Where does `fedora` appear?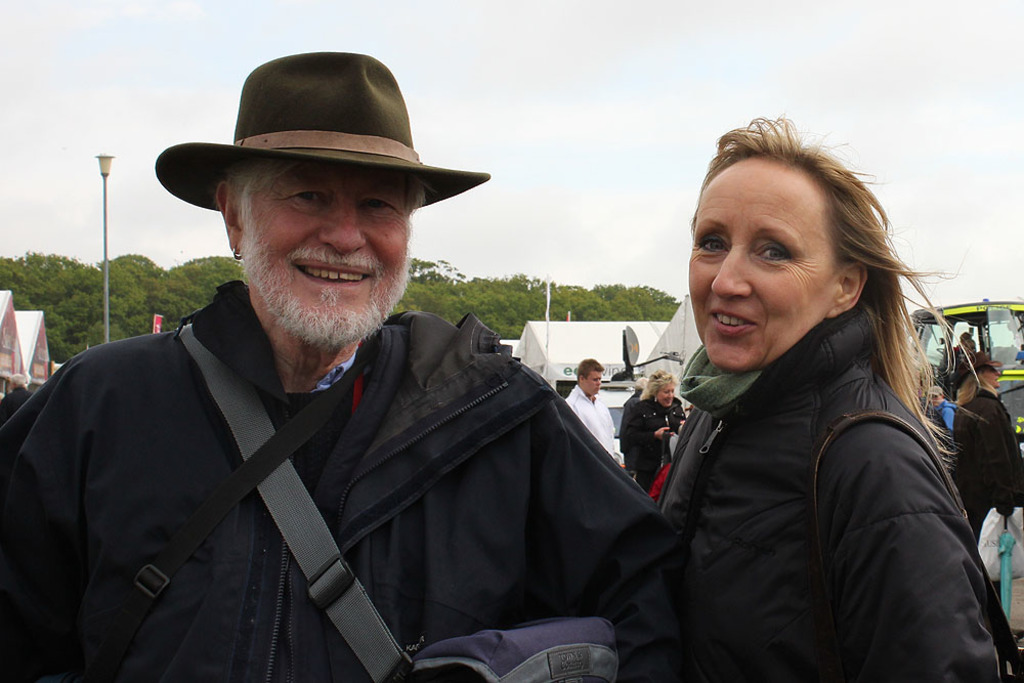
Appears at <box>152,54,490,207</box>.
